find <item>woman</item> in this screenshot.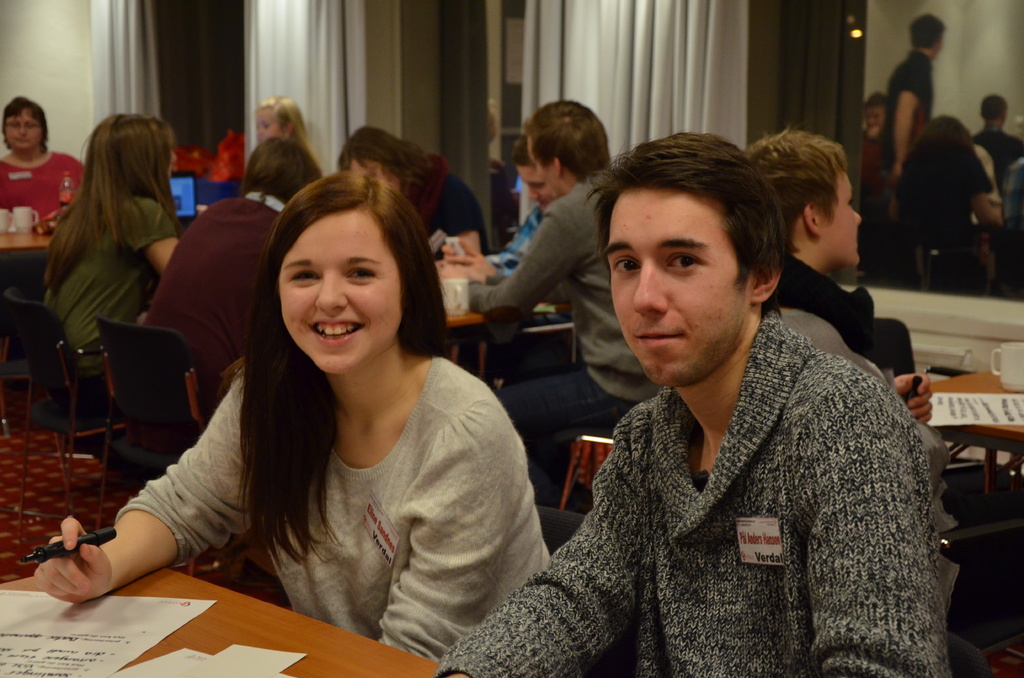
The bounding box for <item>woman</item> is select_region(0, 95, 86, 223).
